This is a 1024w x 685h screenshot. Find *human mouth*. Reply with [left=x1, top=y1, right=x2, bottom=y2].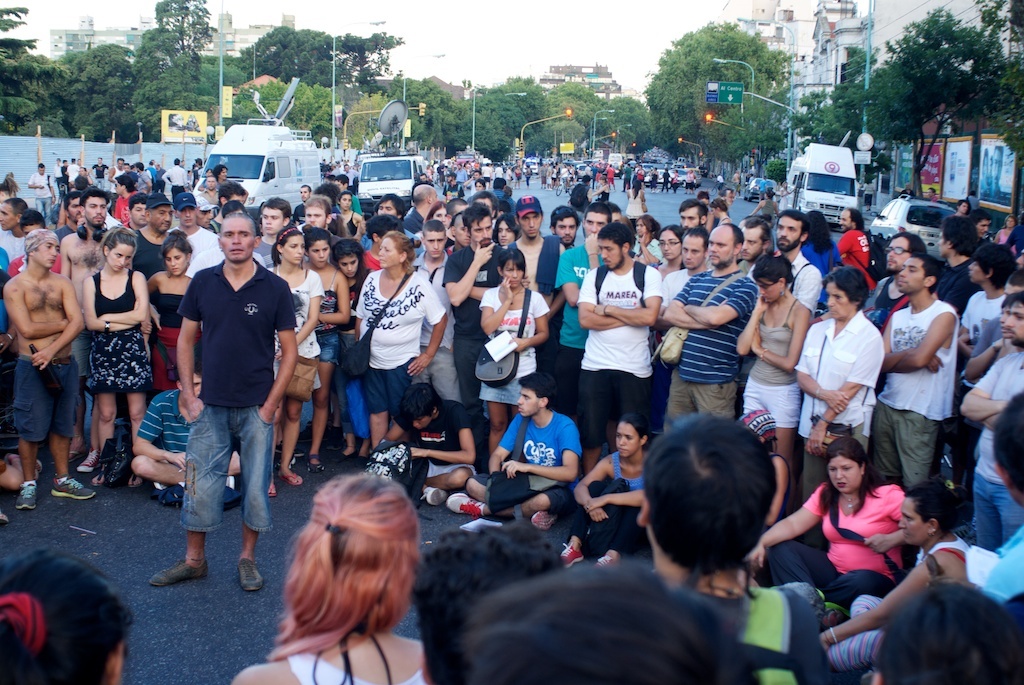
[left=159, top=223, right=170, bottom=228].
